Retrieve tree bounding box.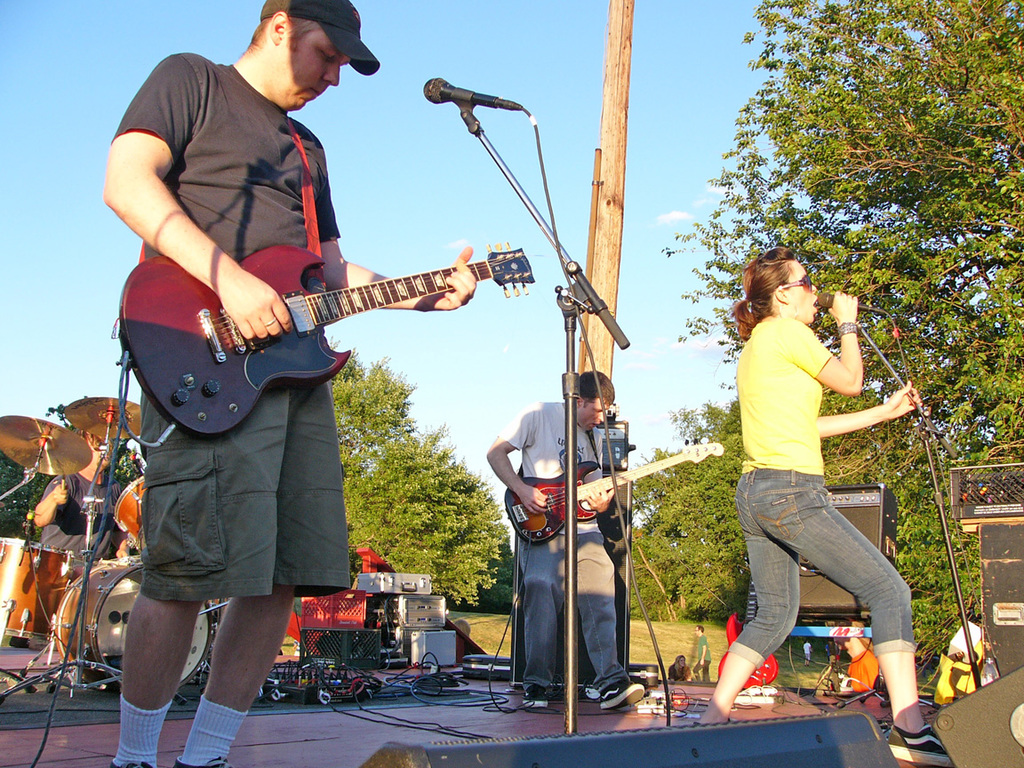
Bounding box: 717:29:1011:386.
